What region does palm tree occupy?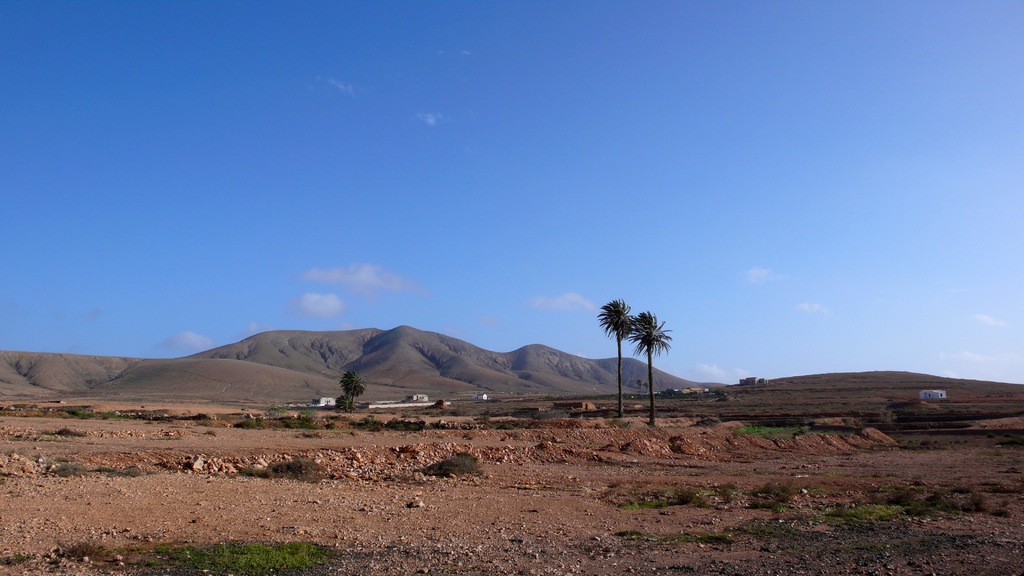
<box>593,301,660,410</box>.
